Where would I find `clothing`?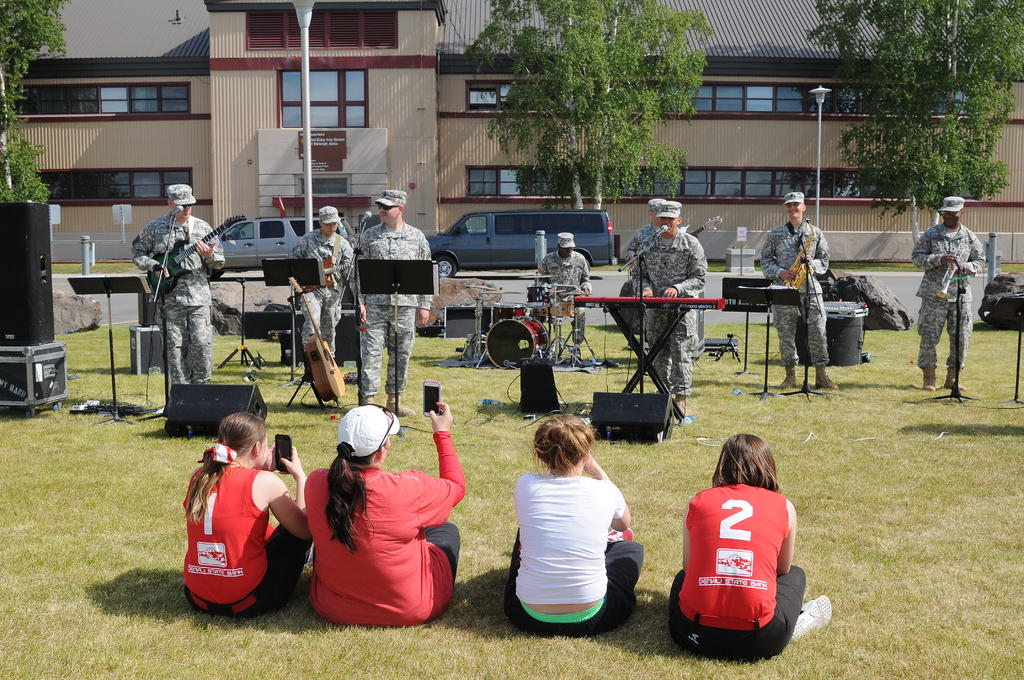
At left=356, top=220, right=433, bottom=393.
